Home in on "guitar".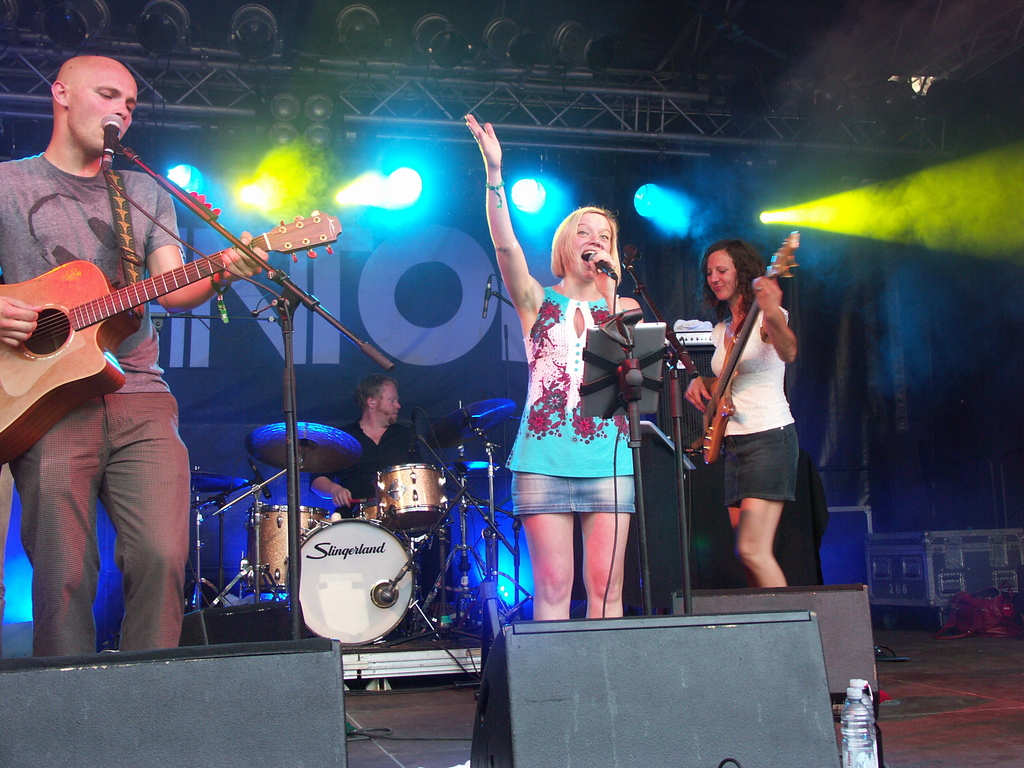
Homed in at rect(0, 205, 342, 464).
